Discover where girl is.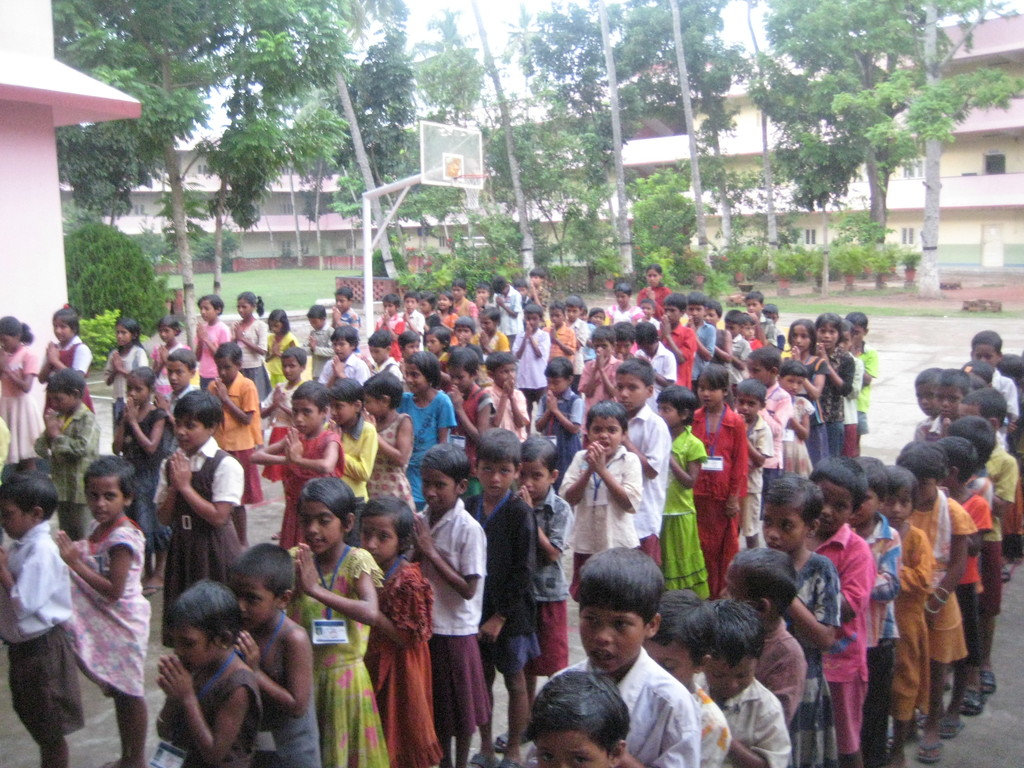
Discovered at x1=880 y1=461 x2=934 y2=767.
